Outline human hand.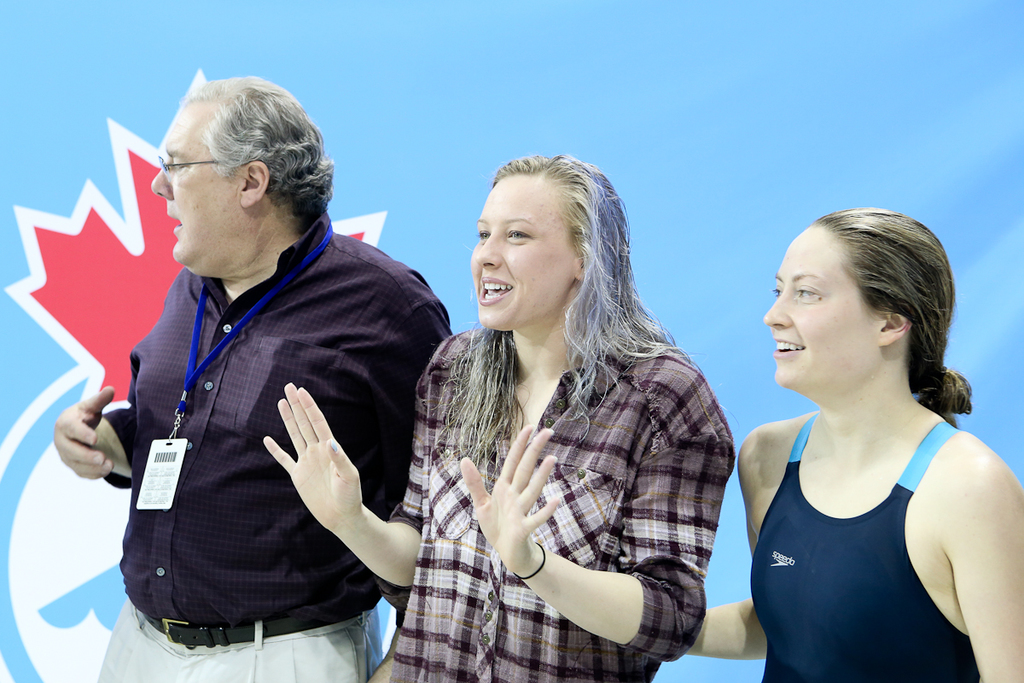
Outline: [x1=43, y1=396, x2=120, y2=502].
